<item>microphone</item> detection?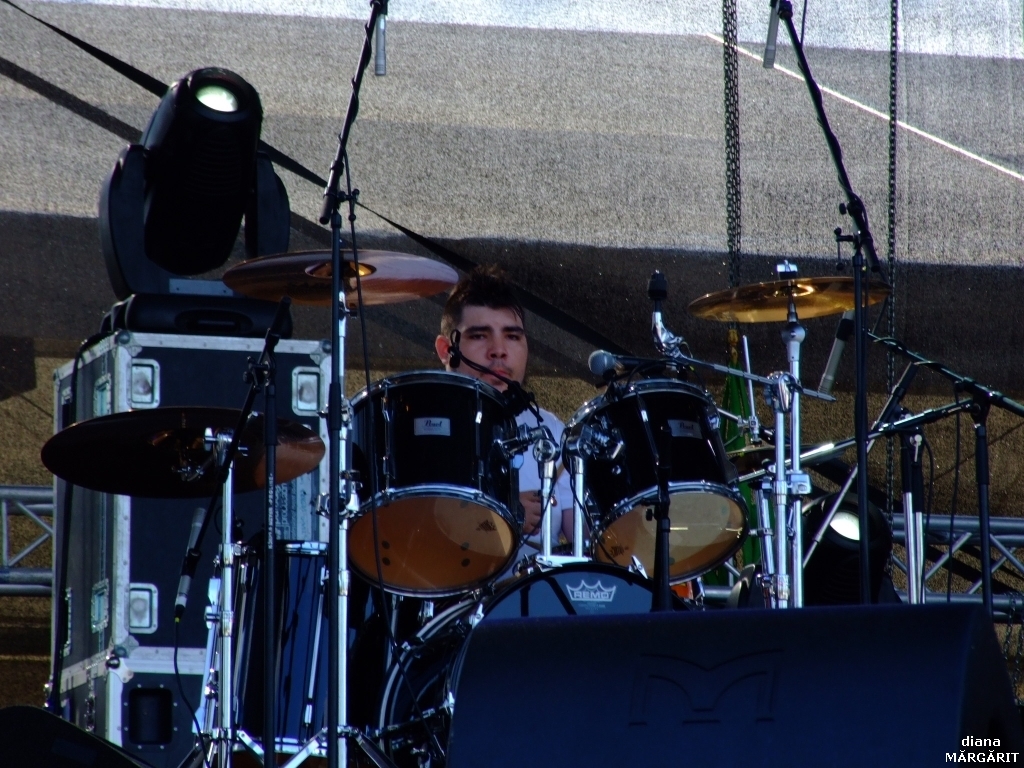
592,351,680,371
